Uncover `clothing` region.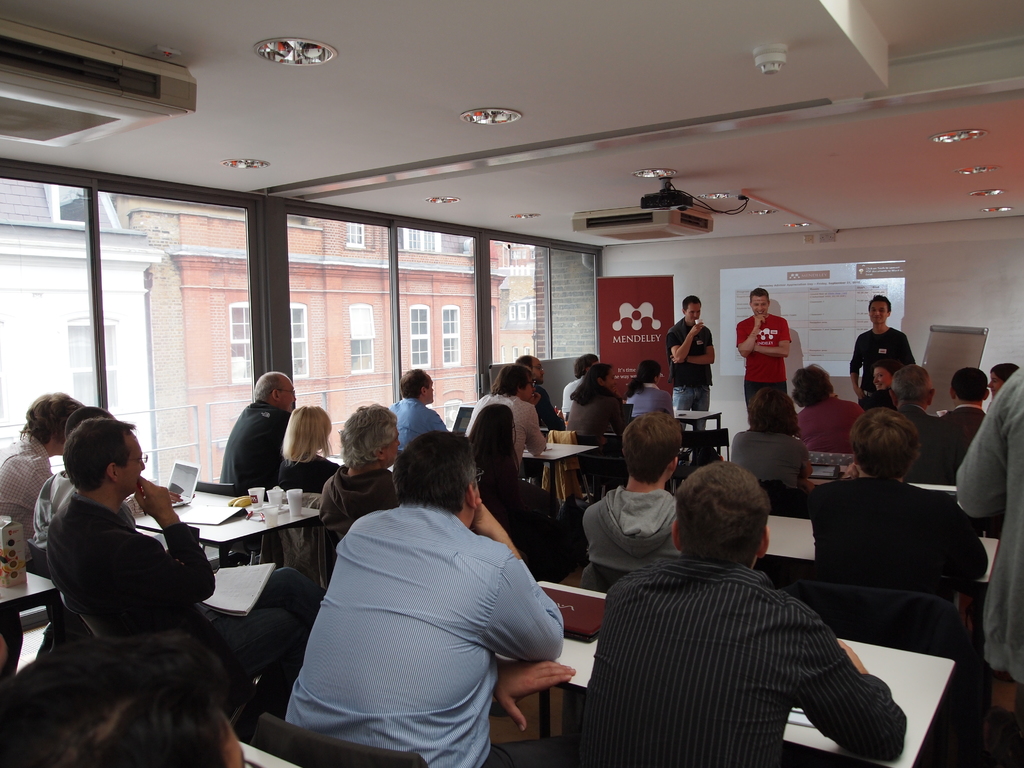
Uncovered: 463,388,554,476.
